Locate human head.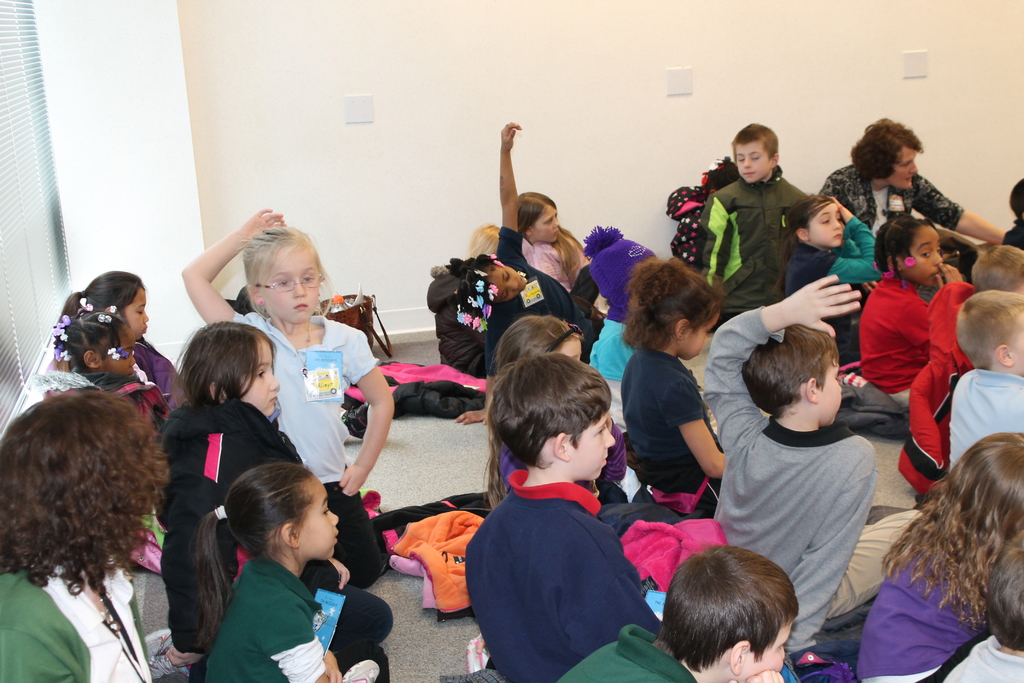
Bounding box: [957, 290, 1023, 377].
